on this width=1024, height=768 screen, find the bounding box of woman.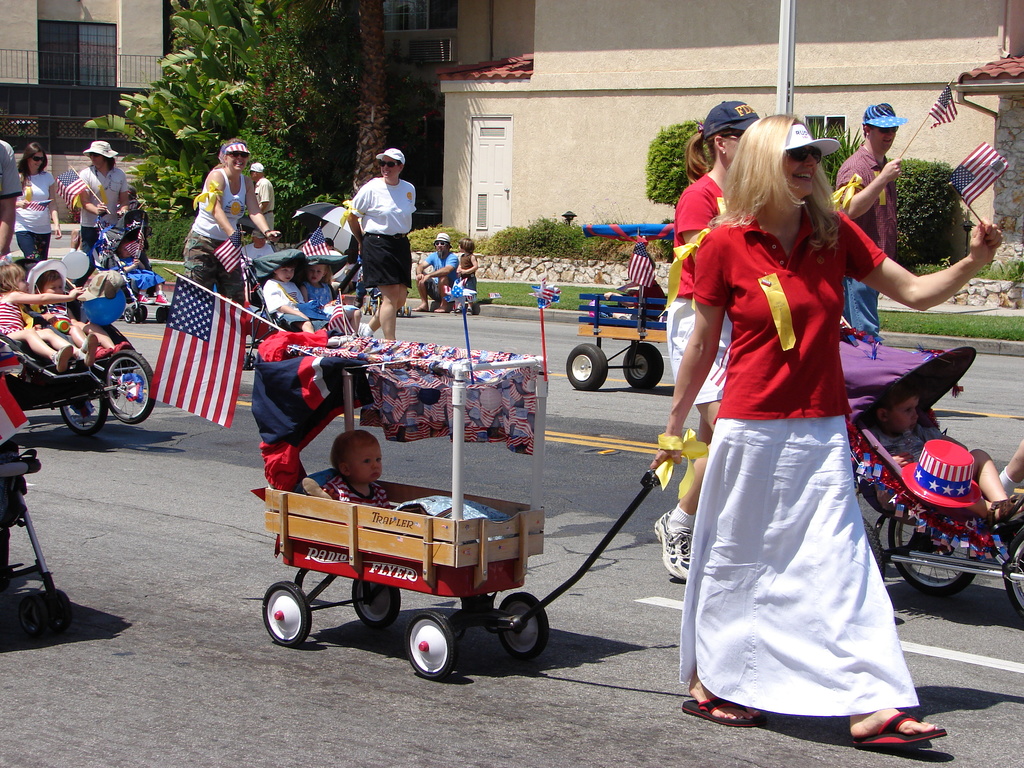
Bounding box: left=650, top=118, right=1007, bottom=745.
